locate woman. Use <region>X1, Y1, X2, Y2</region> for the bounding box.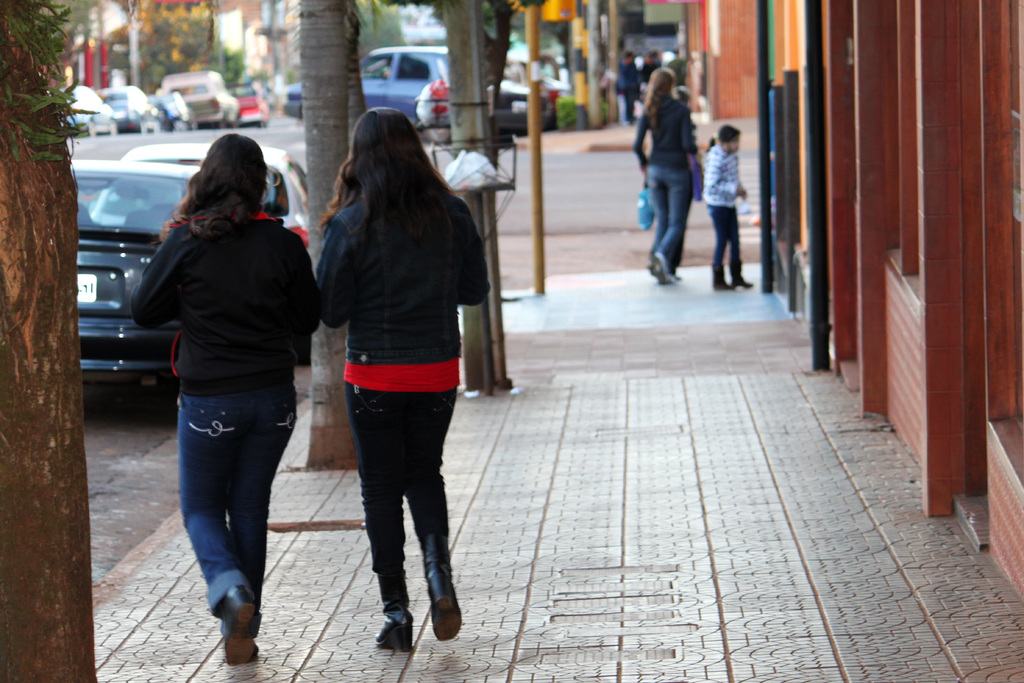
<region>634, 64, 699, 283</region>.
